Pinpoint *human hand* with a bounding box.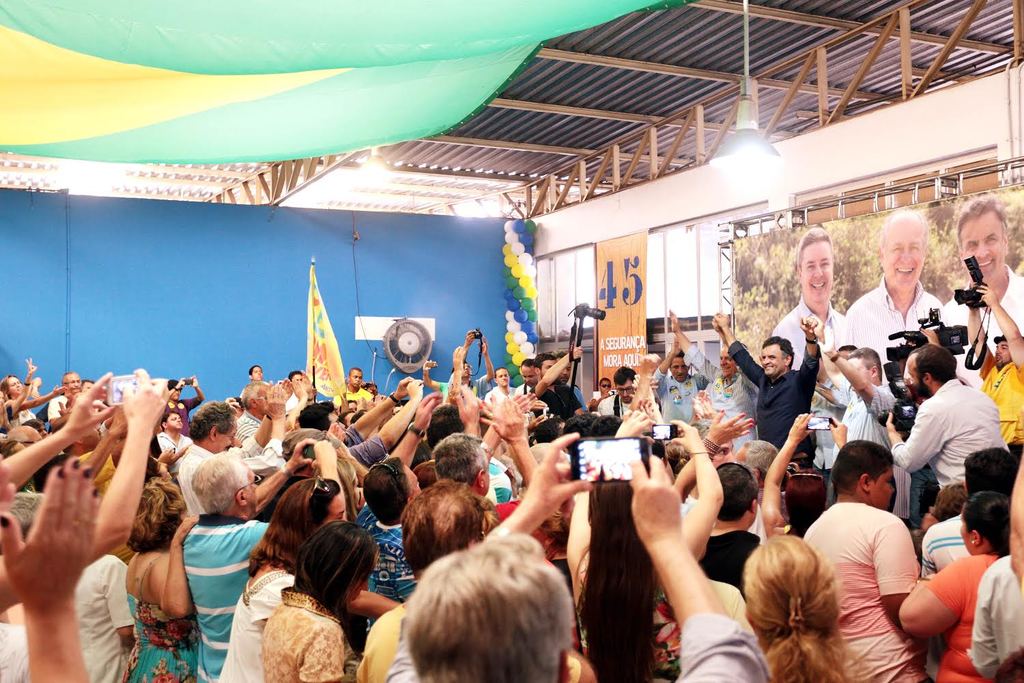
pyautogui.locateOnScreen(53, 386, 63, 397).
